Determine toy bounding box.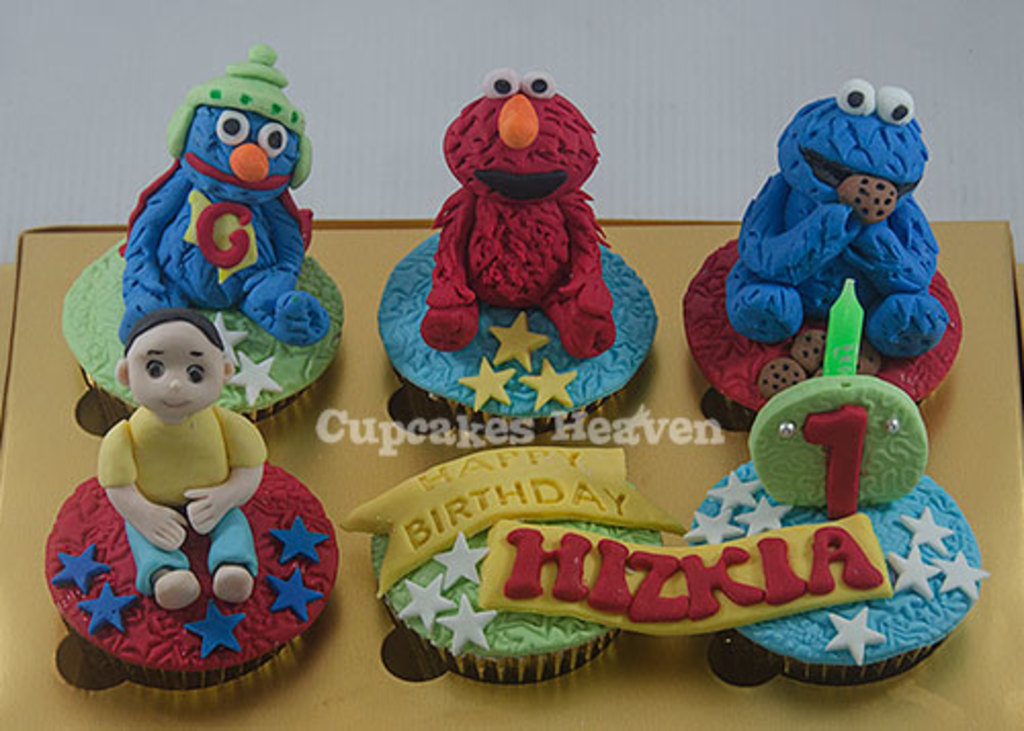
Determined: pyautogui.locateOnScreen(686, 274, 989, 680).
